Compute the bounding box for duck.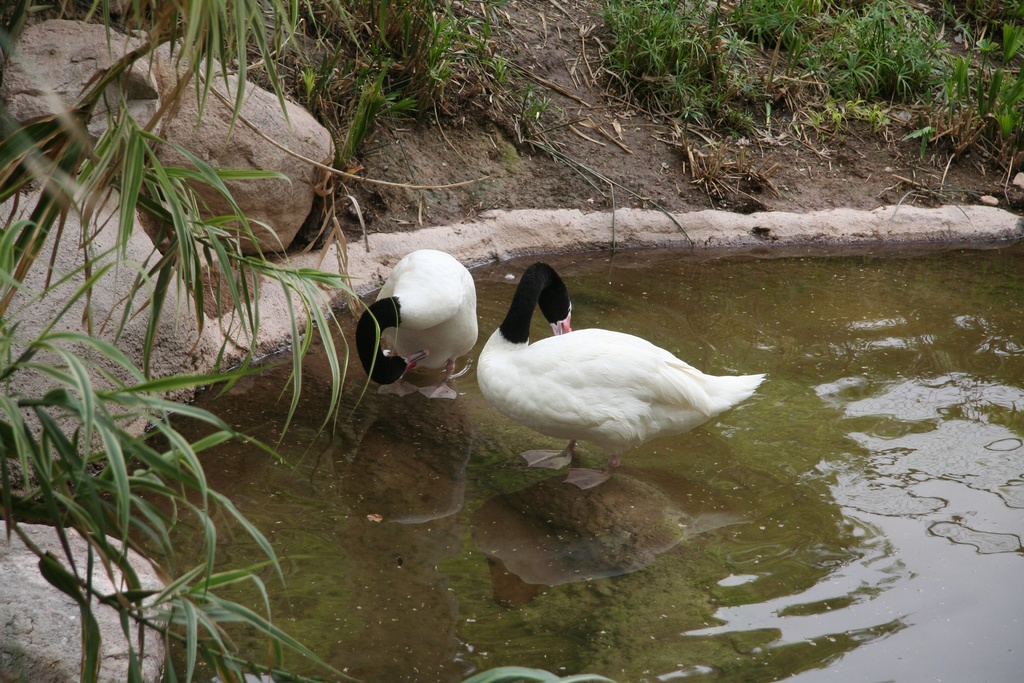
[358, 251, 502, 415].
